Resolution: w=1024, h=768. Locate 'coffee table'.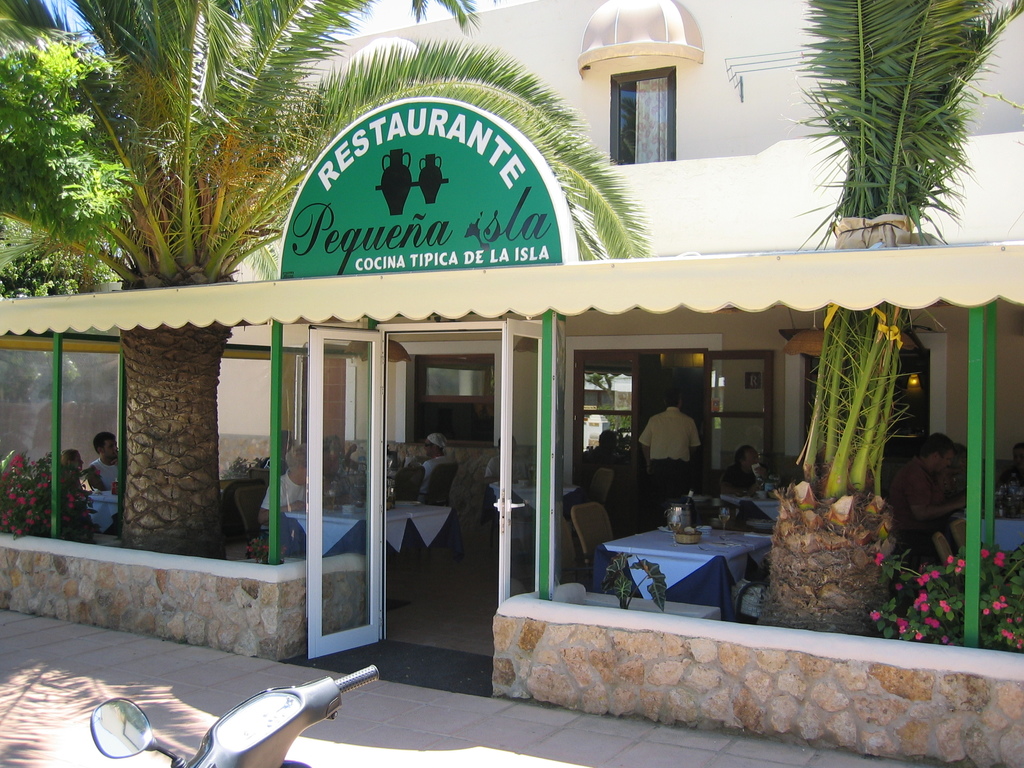
<bbox>282, 495, 461, 579</bbox>.
